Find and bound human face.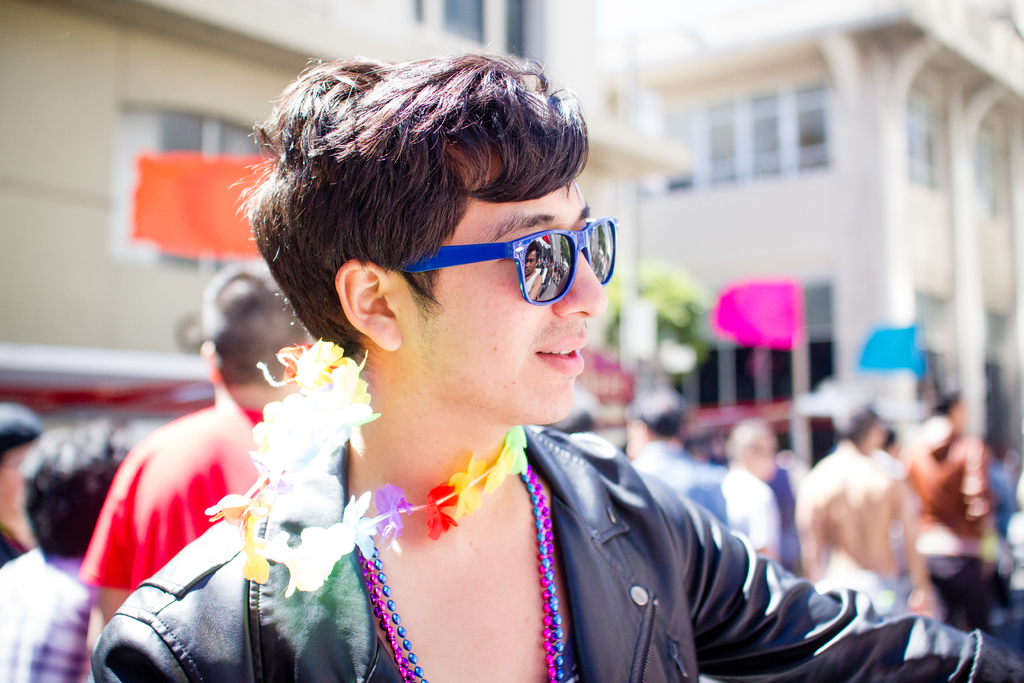
Bound: [404, 136, 608, 422].
